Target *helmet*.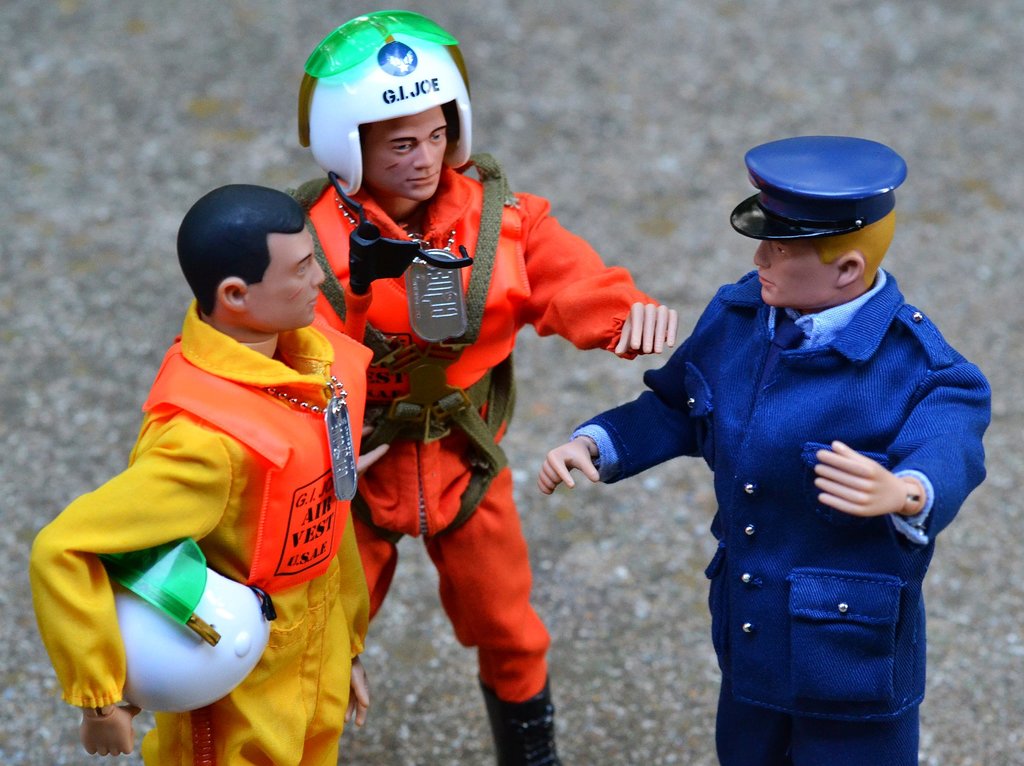
Target region: select_region(301, 8, 479, 219).
